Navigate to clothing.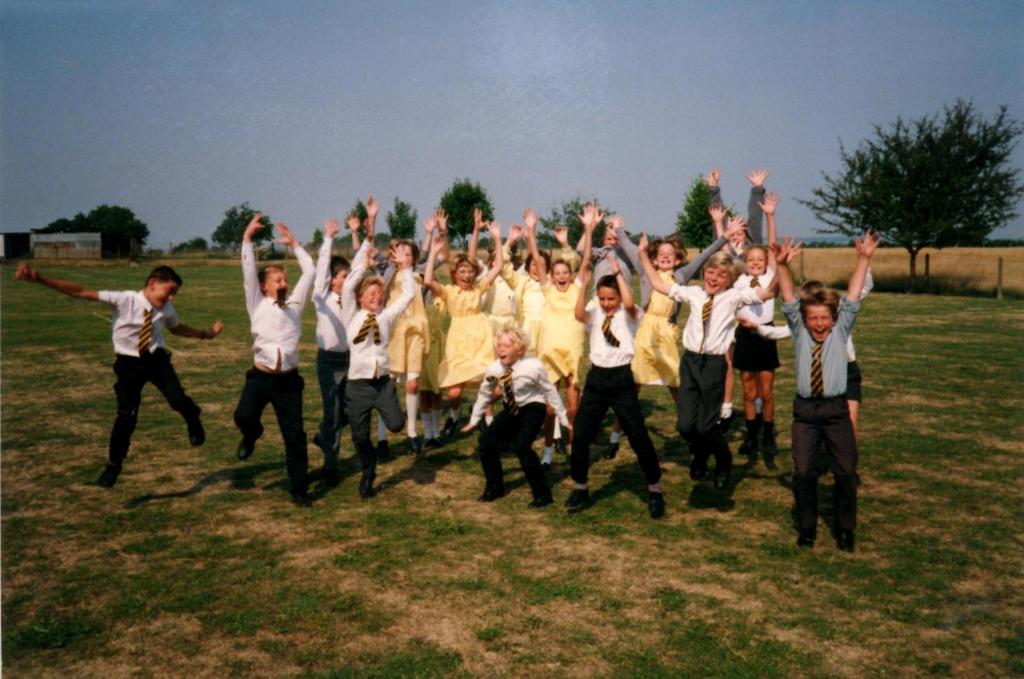
Navigation target: l=667, t=284, r=760, b=364.
